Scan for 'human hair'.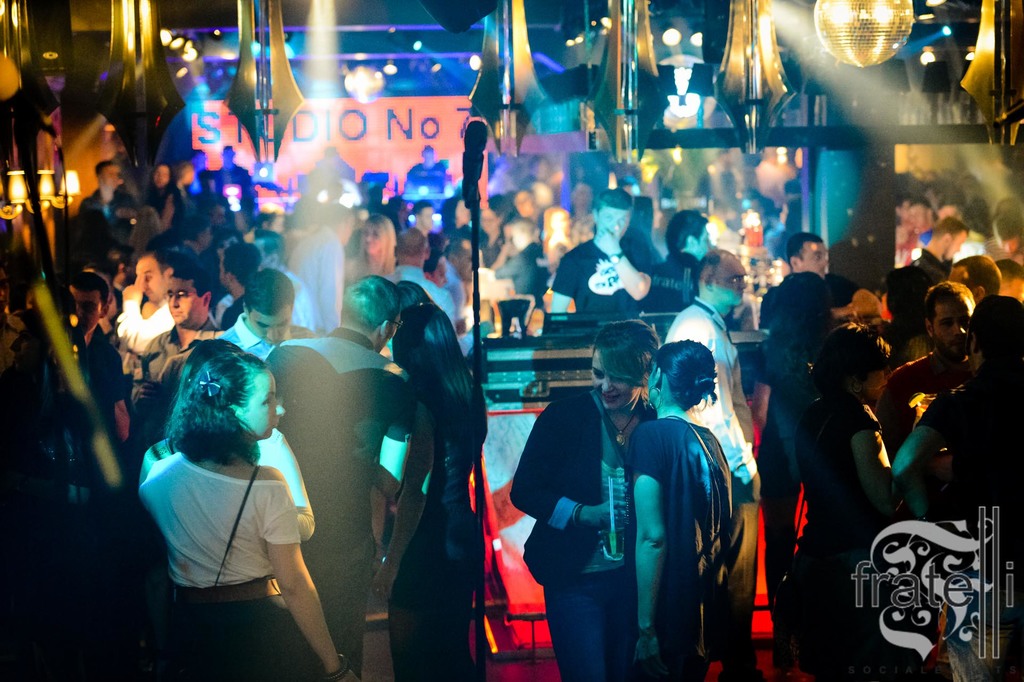
Scan result: <box>140,249,180,283</box>.
